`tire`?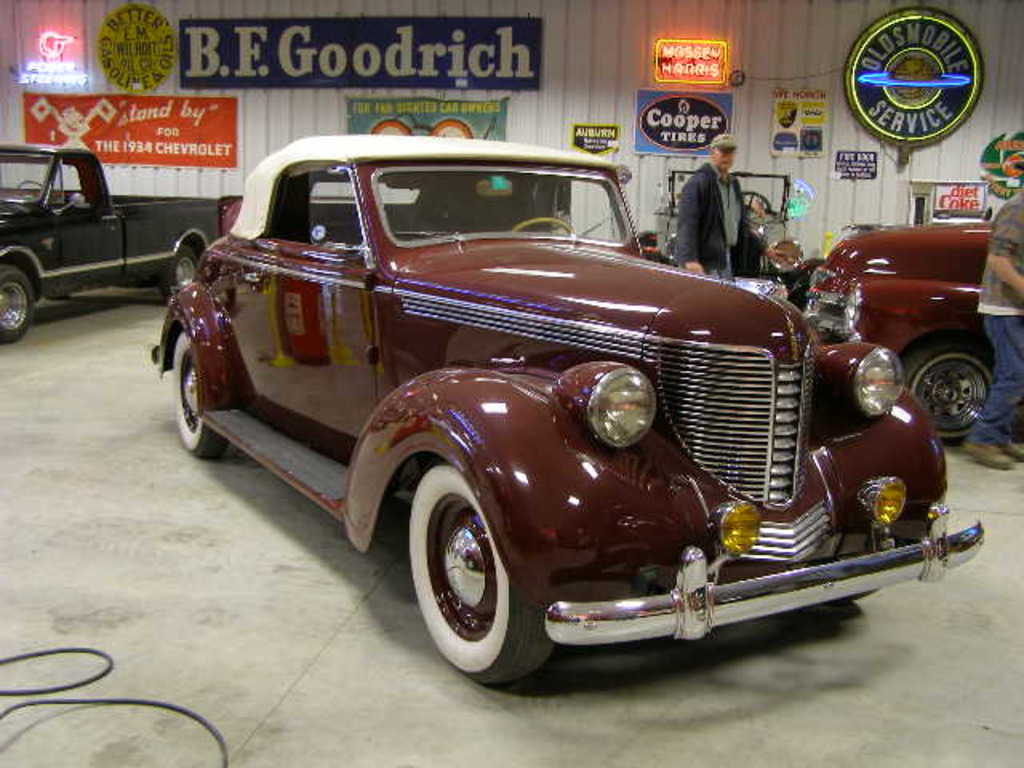
crop(170, 326, 227, 458)
